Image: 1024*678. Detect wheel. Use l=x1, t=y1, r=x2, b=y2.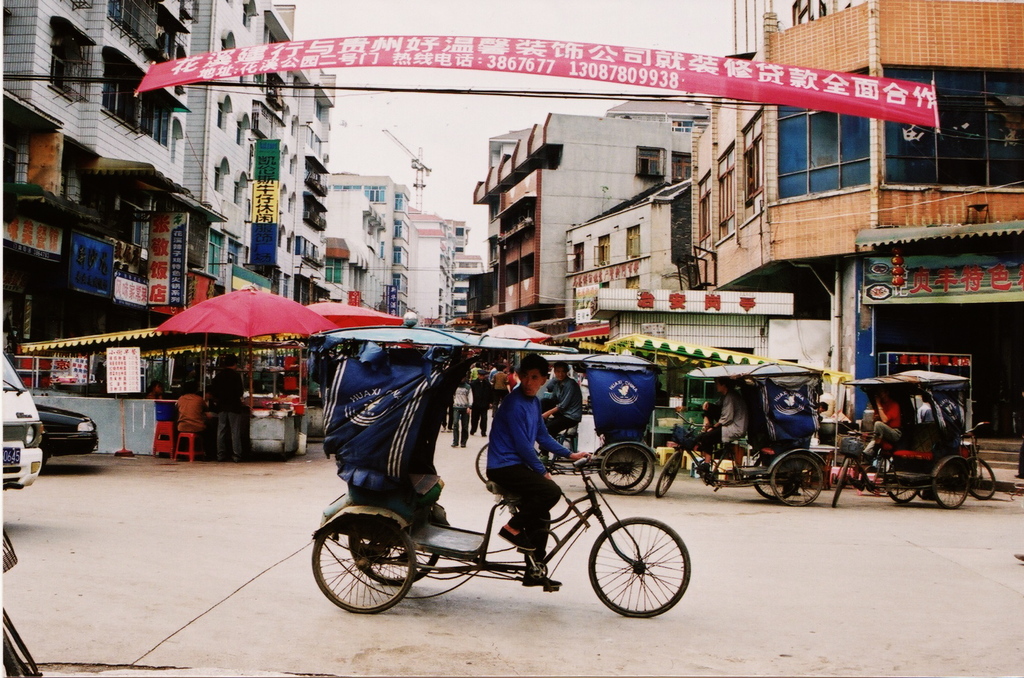
l=599, t=450, r=645, b=488.
